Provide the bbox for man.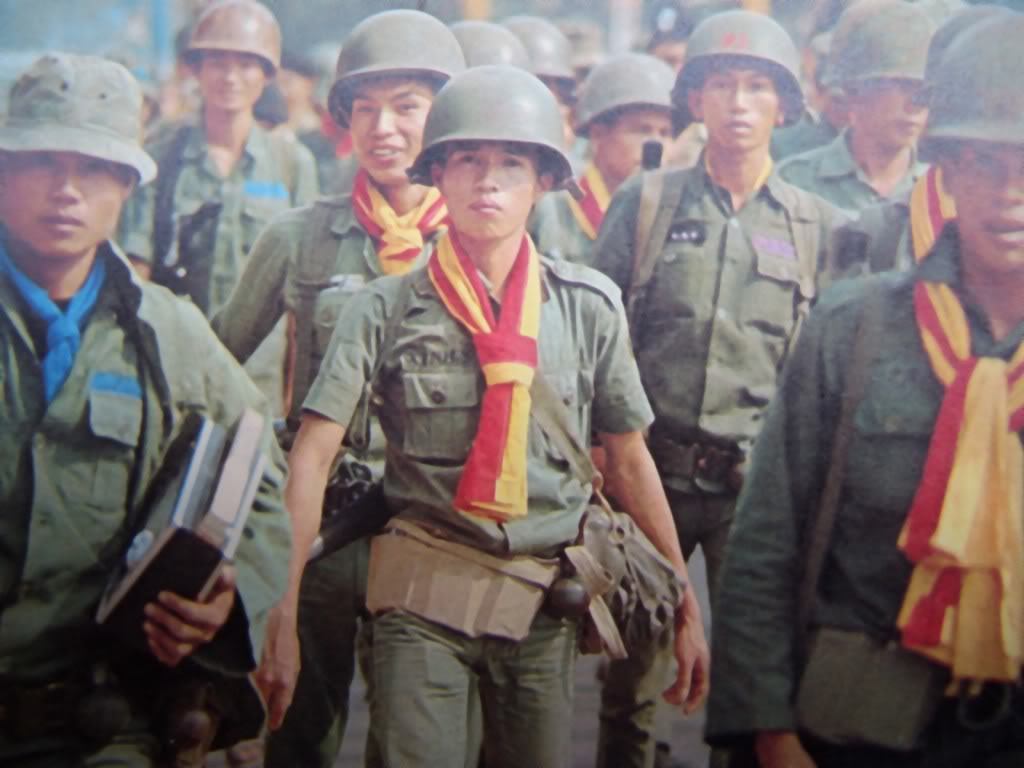
125/0/315/334.
